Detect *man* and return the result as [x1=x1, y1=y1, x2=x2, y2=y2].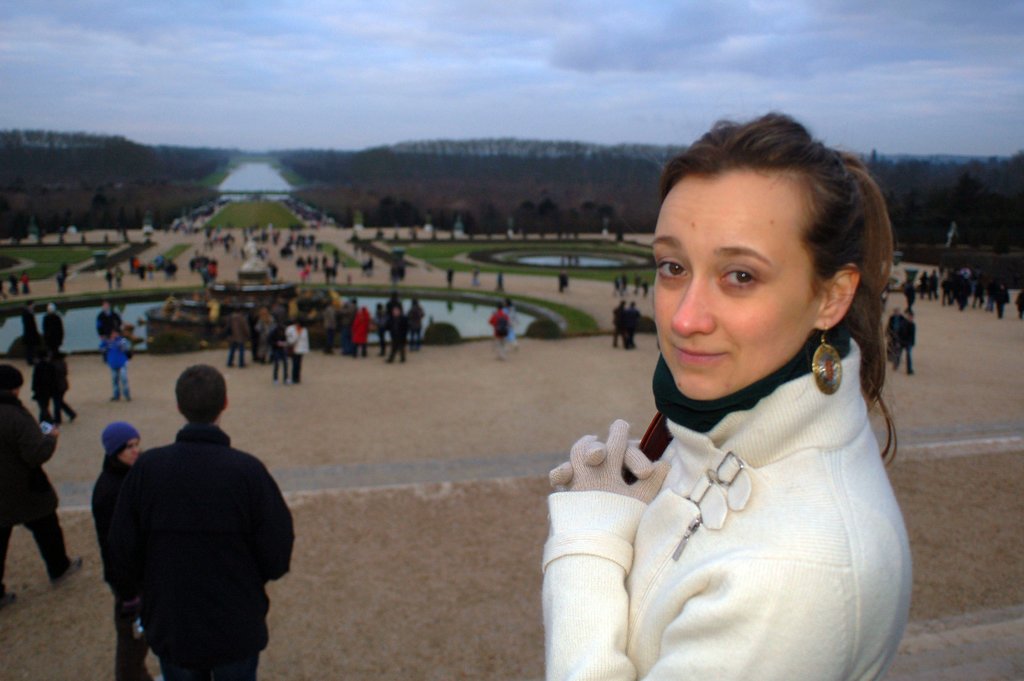
[x1=21, y1=301, x2=37, y2=364].
